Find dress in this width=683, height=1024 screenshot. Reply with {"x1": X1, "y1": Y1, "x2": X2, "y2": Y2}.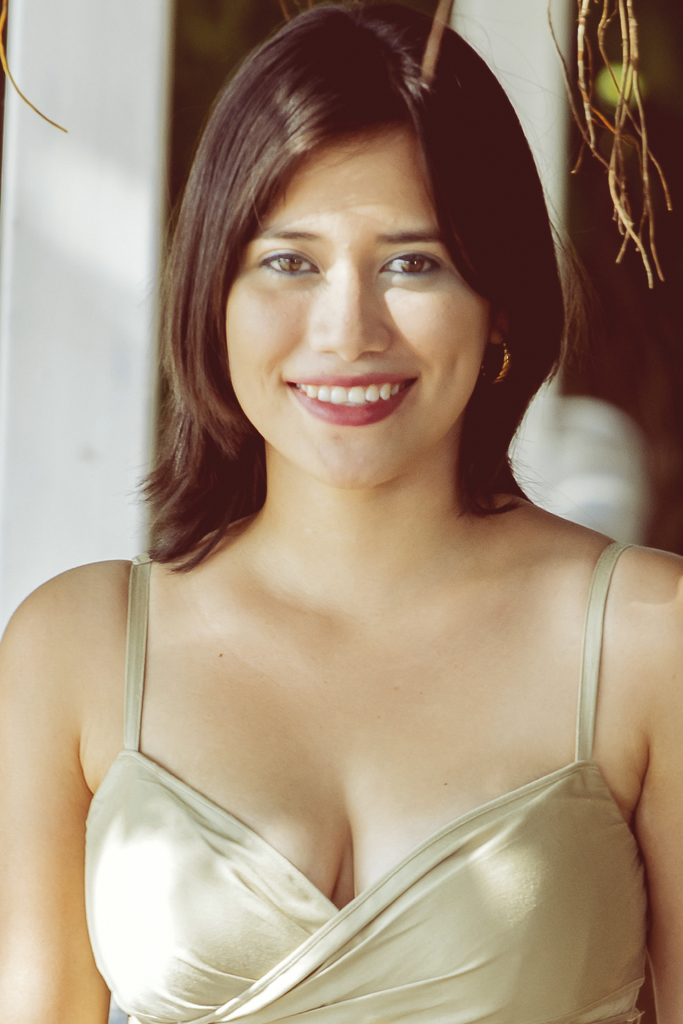
{"x1": 81, "y1": 556, "x2": 649, "y2": 1023}.
